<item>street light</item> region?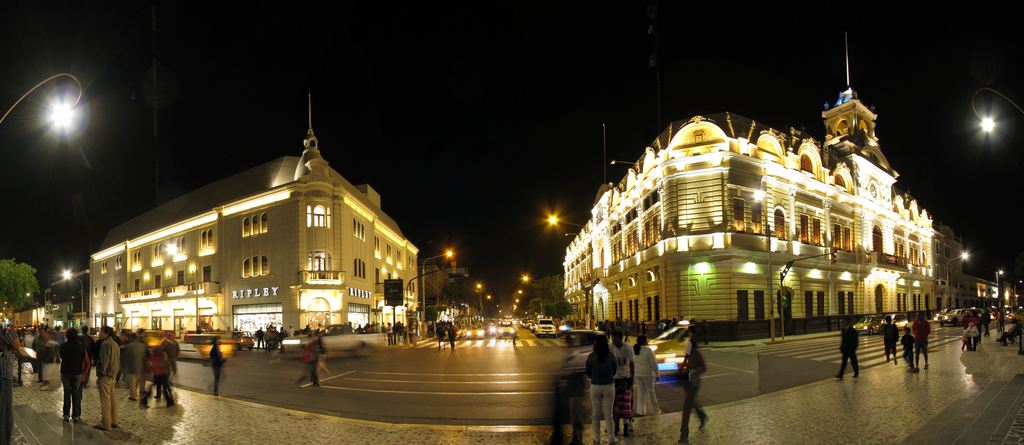
l=519, t=272, r=547, b=290
